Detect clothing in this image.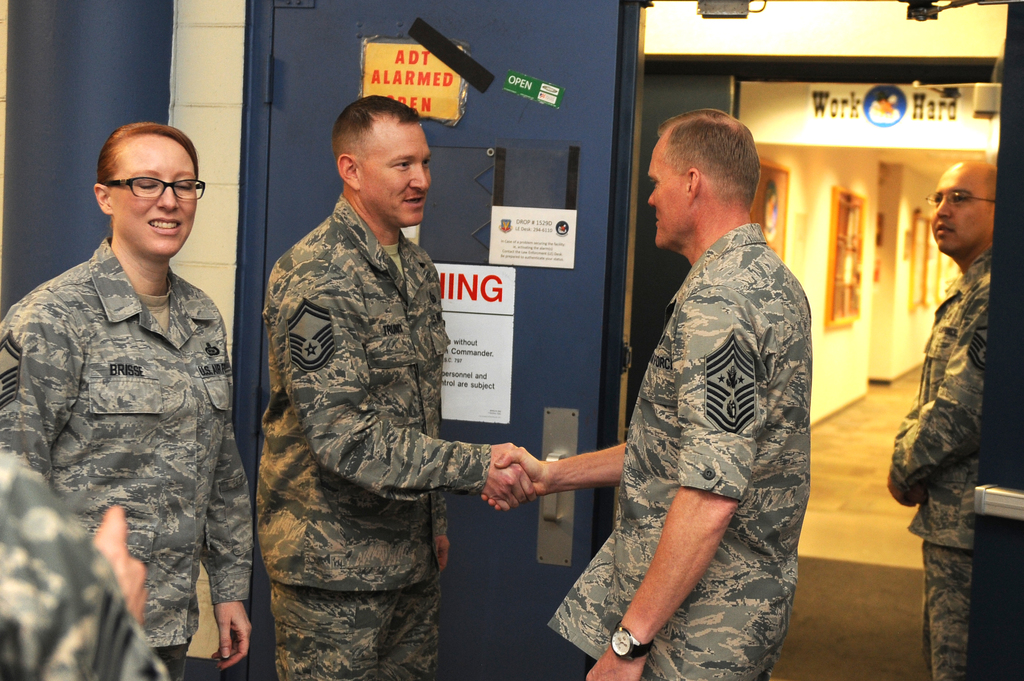
Detection: <bbox>893, 243, 991, 680</bbox>.
